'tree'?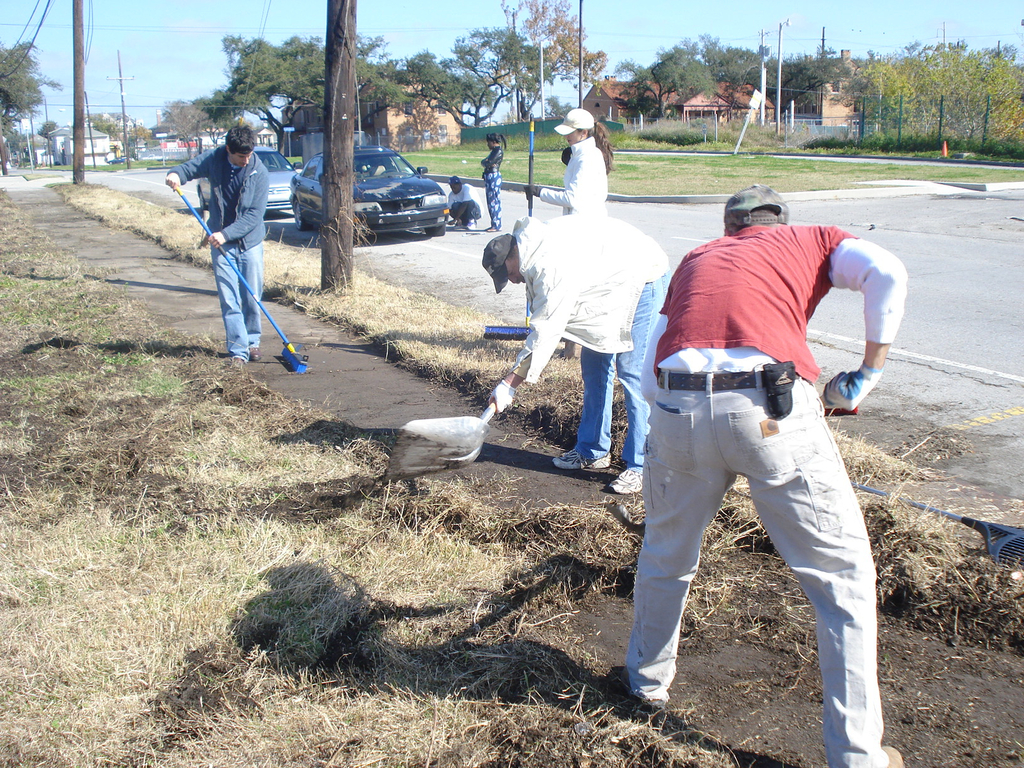
l=716, t=47, r=771, b=125
